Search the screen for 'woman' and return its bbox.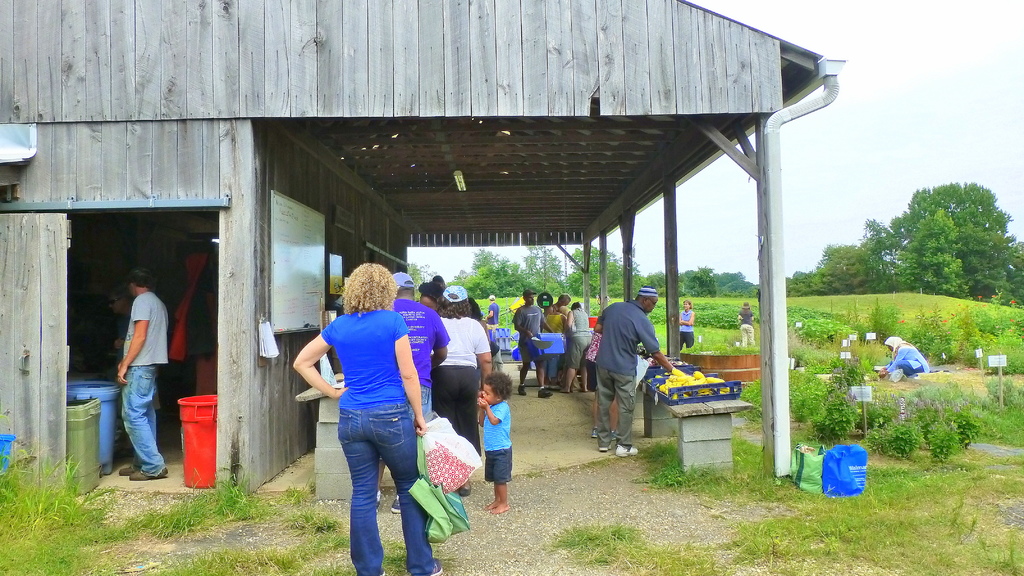
Found: 677/300/696/351.
